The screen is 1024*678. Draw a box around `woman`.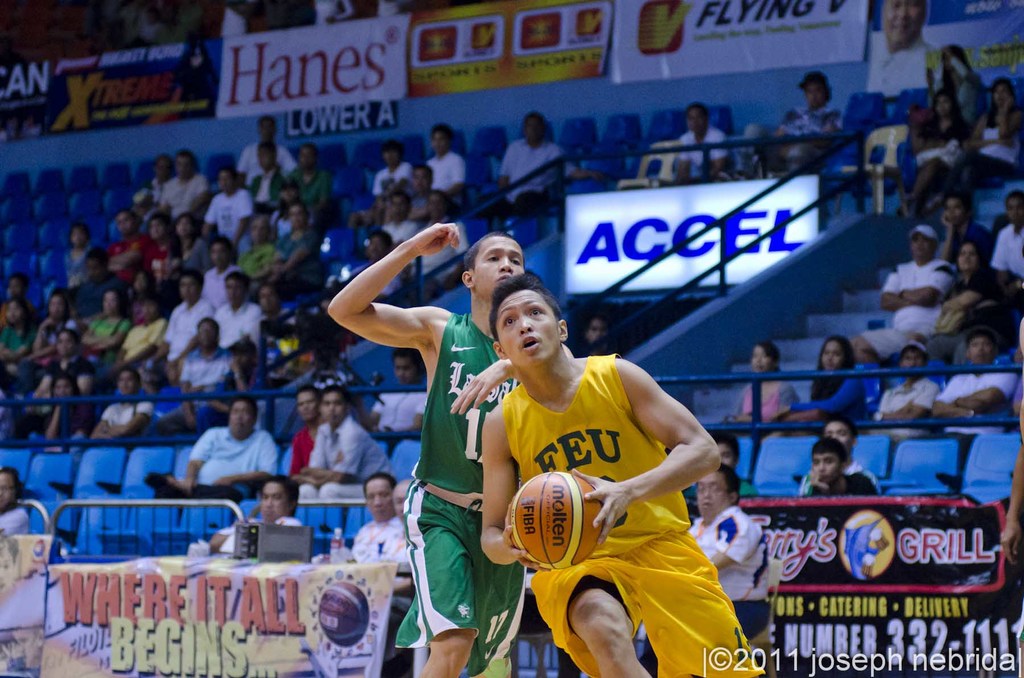
(161, 209, 212, 311).
